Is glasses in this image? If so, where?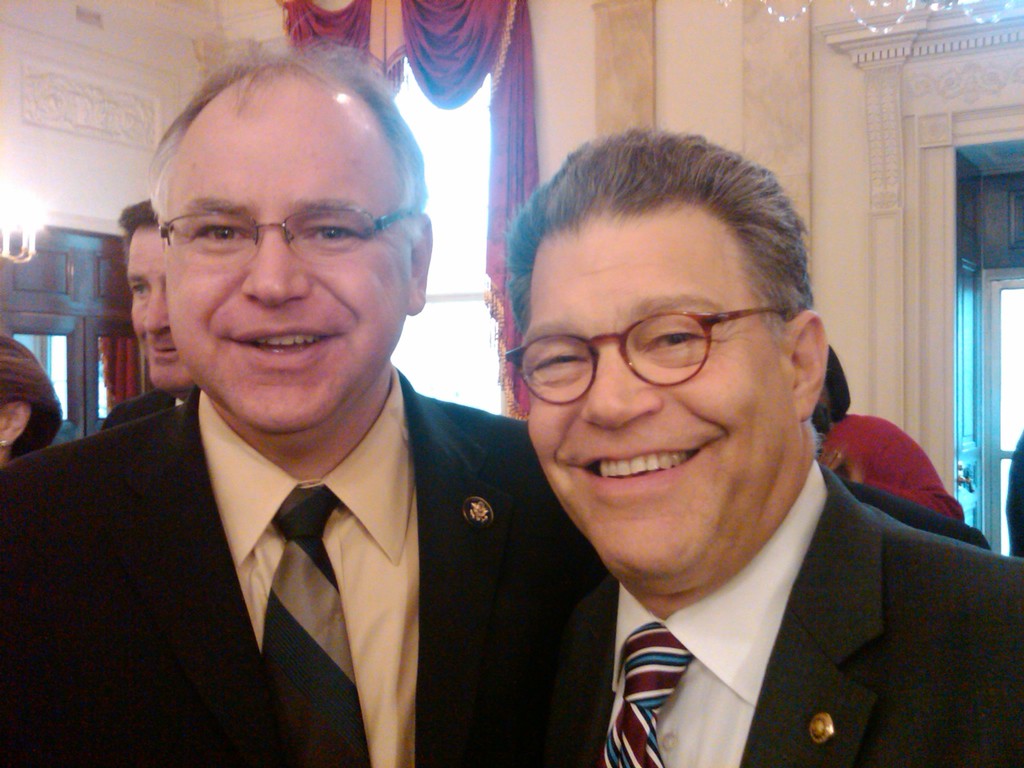
Yes, at <box>504,307,795,409</box>.
